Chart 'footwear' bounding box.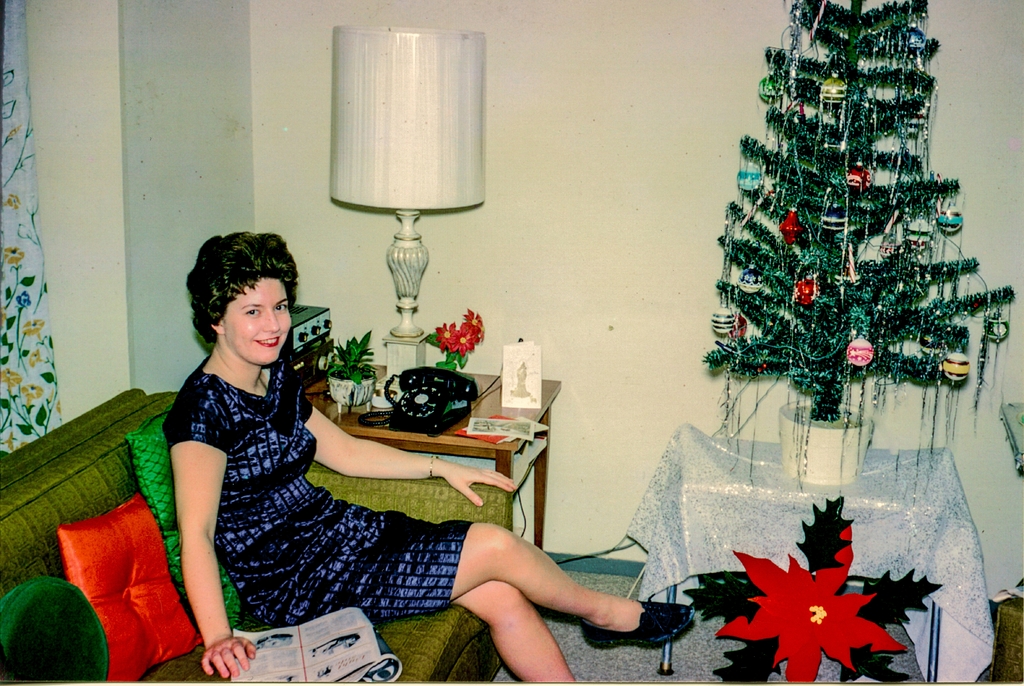
Charted: pyautogui.locateOnScreen(576, 593, 700, 648).
